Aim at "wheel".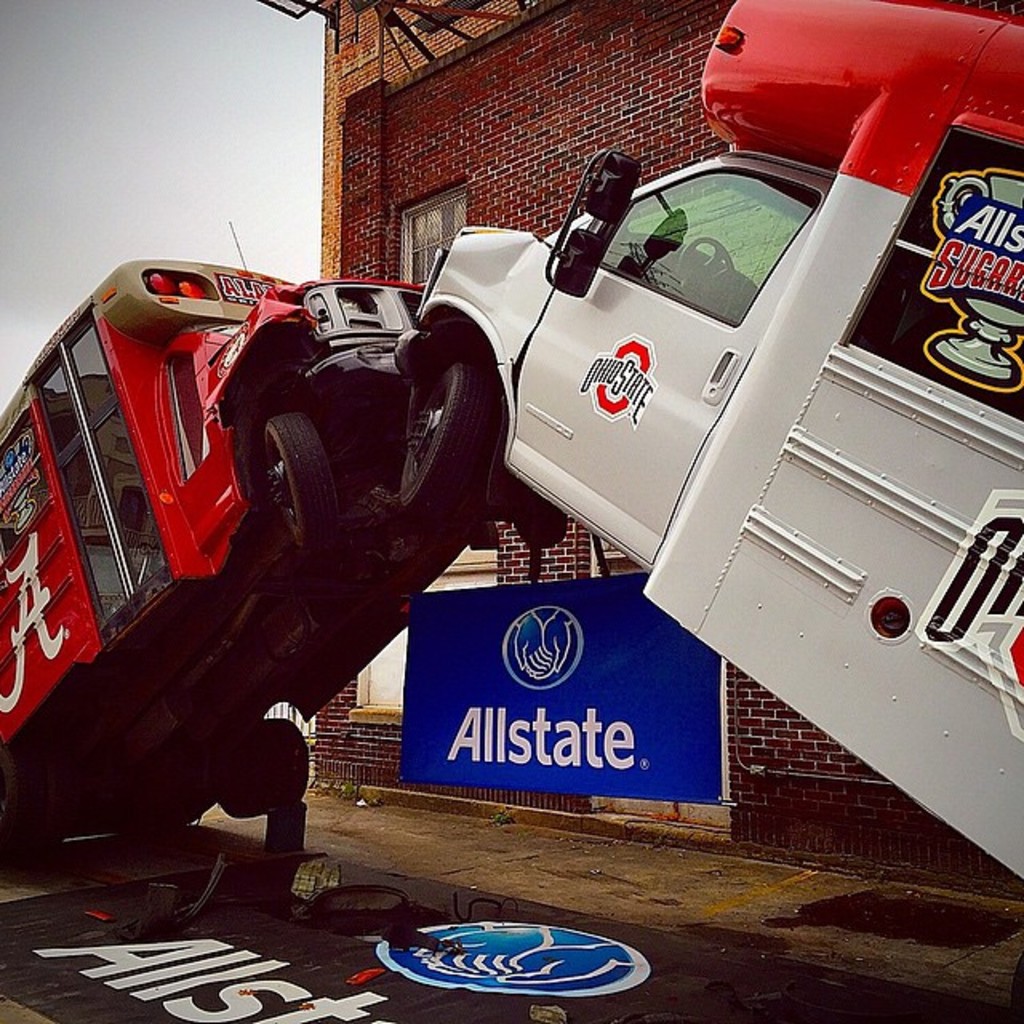
Aimed at {"left": 402, "top": 370, "right": 485, "bottom": 515}.
